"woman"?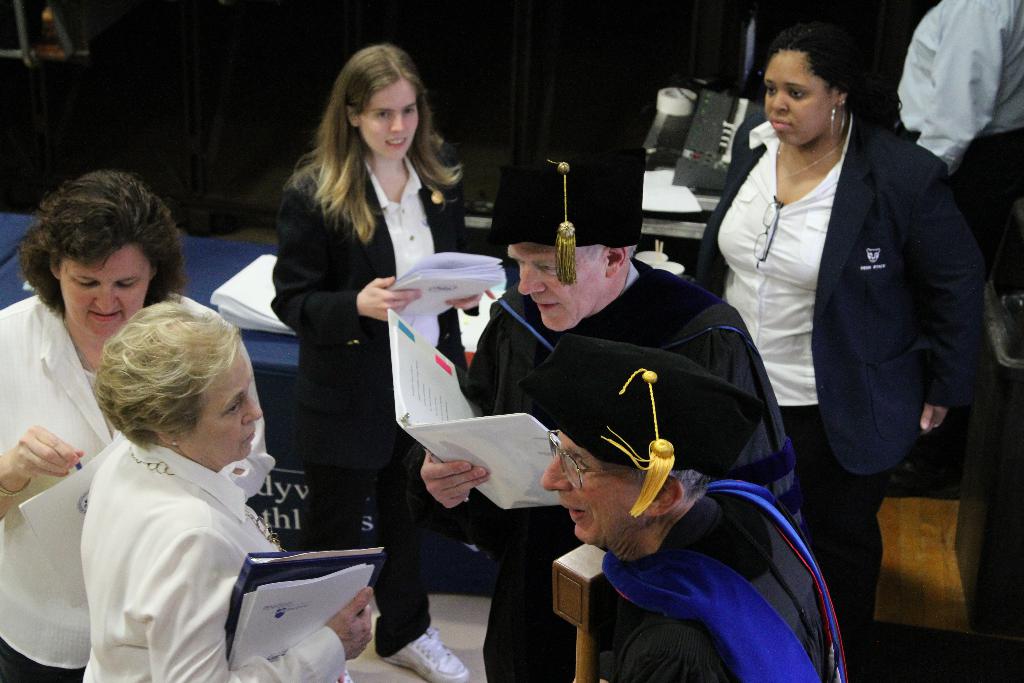
[262, 45, 470, 682]
